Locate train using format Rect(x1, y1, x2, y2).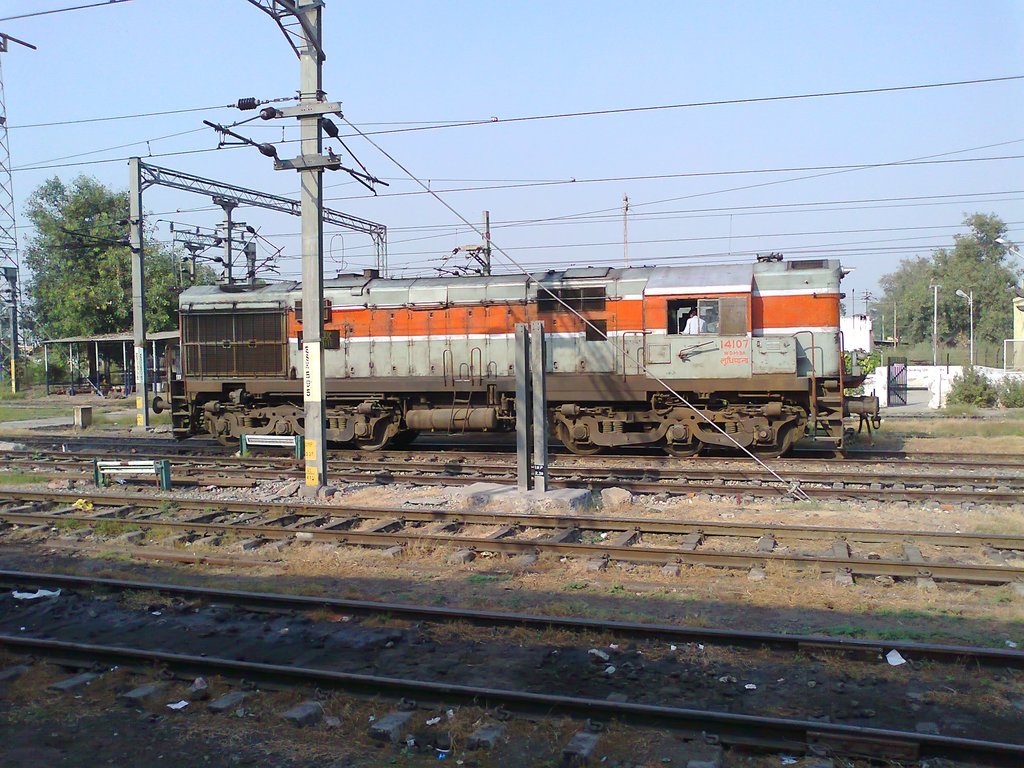
Rect(147, 240, 882, 465).
